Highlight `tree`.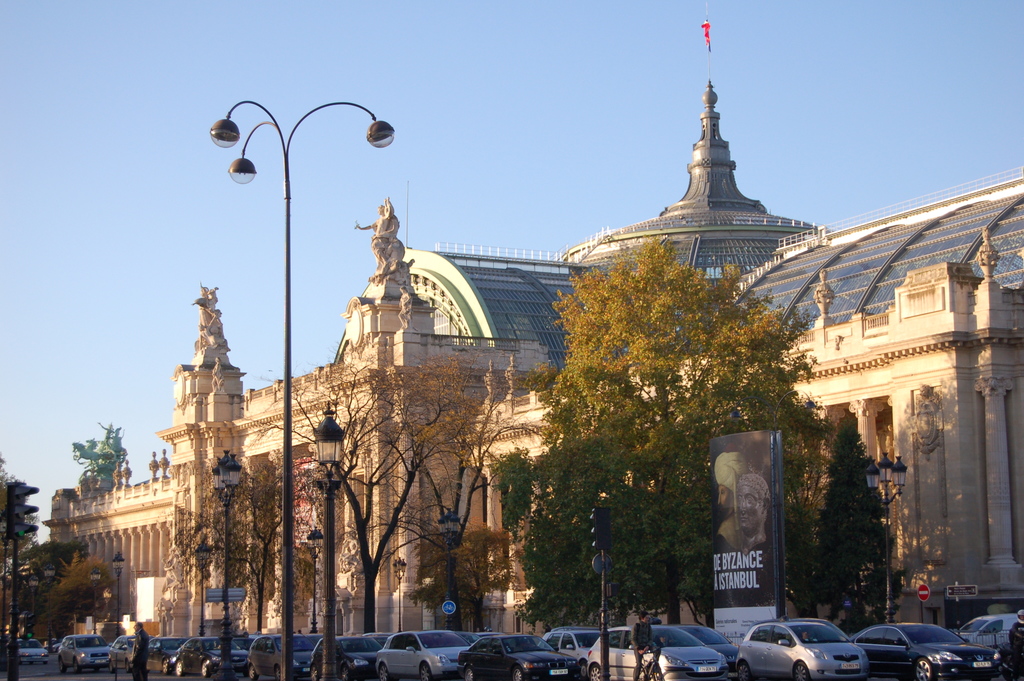
Highlighted region: bbox=(246, 355, 460, 599).
